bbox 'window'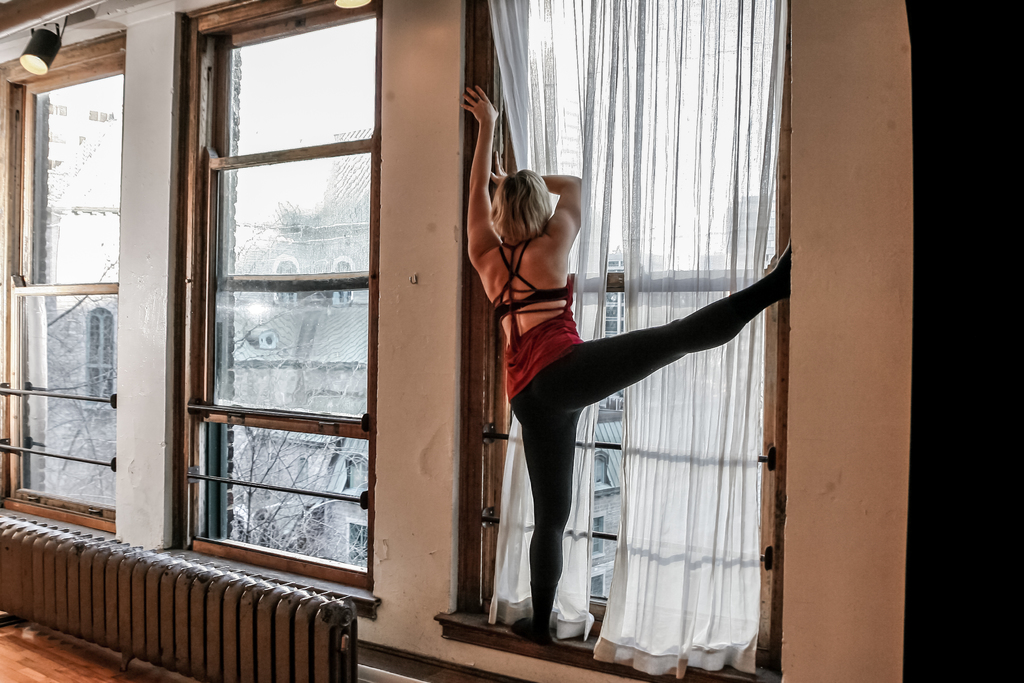
{"x1": 172, "y1": 0, "x2": 374, "y2": 595}
